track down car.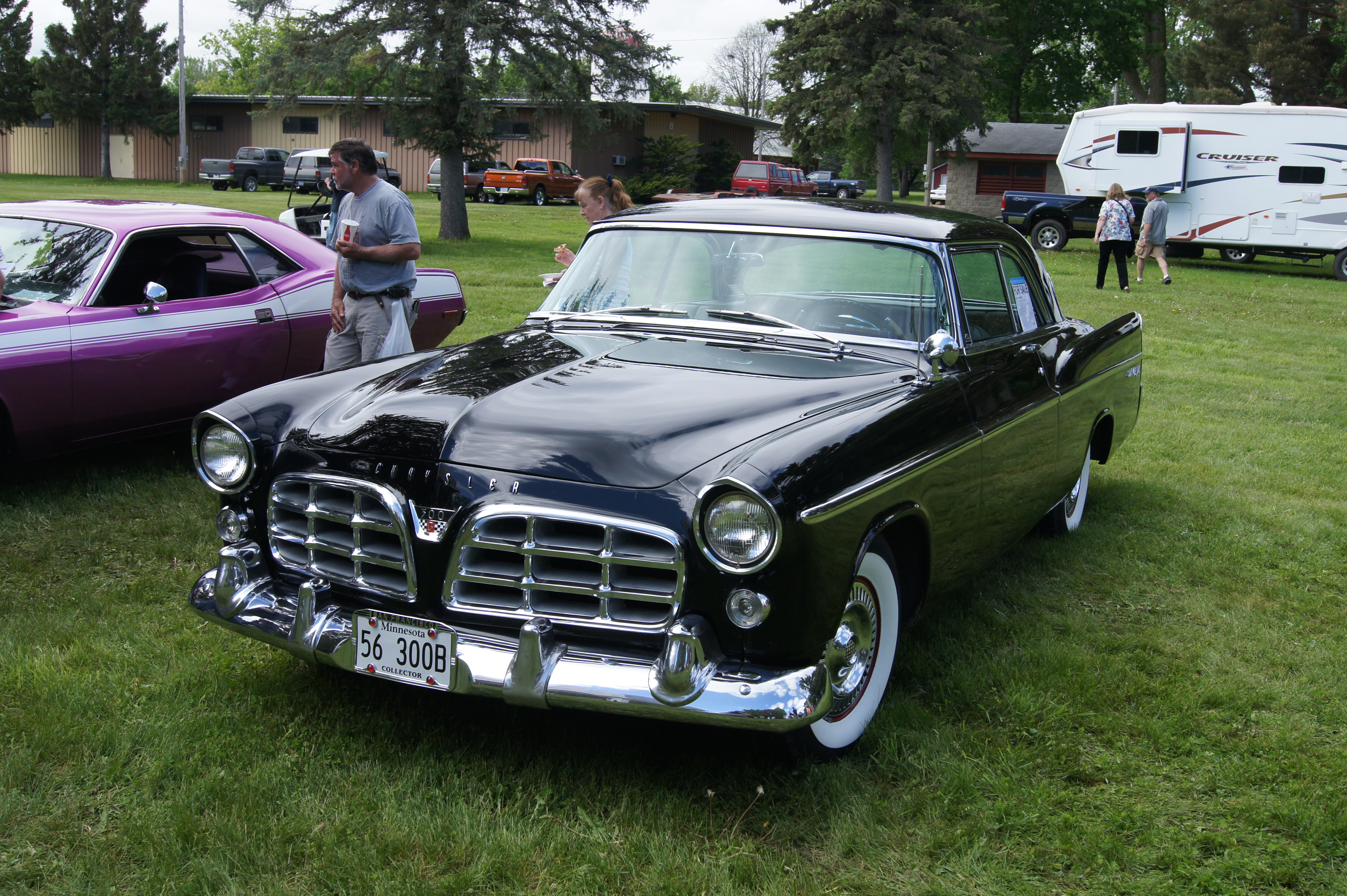
Tracked to detection(126, 46, 148, 58).
